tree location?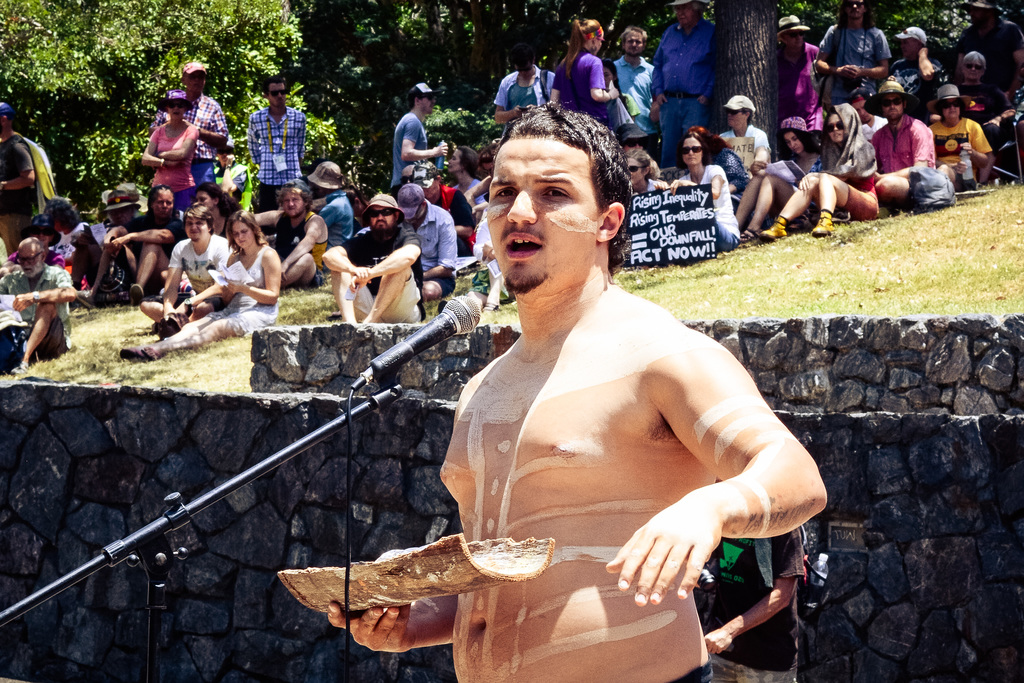
left=710, top=0, right=780, bottom=160
